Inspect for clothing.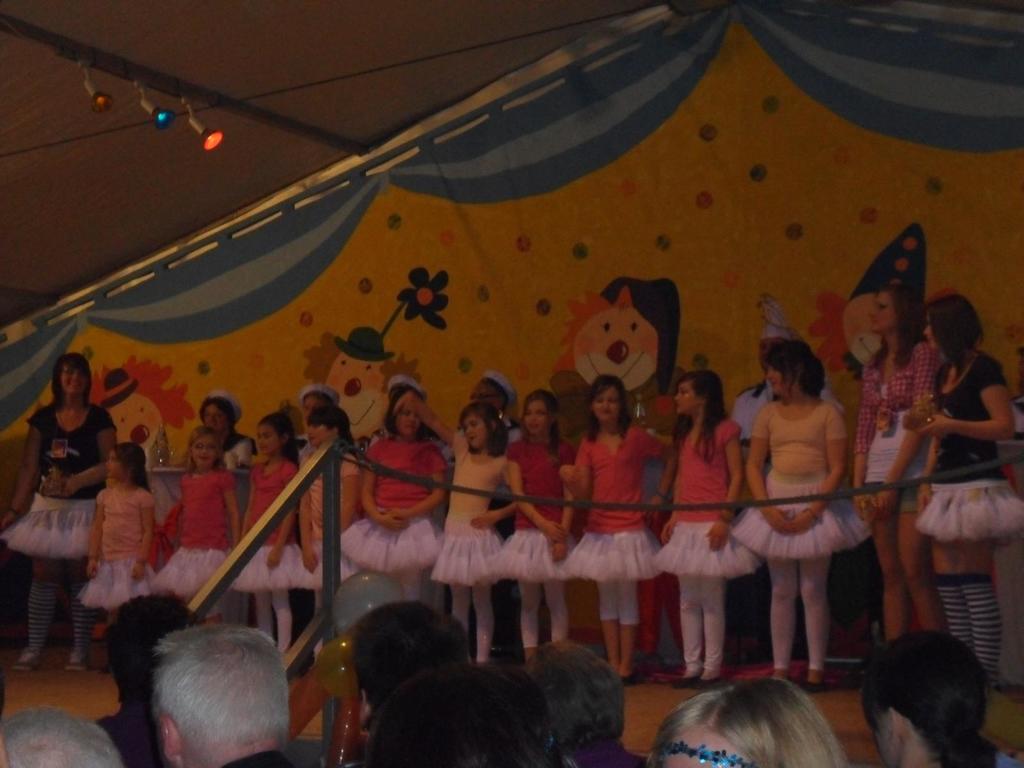
Inspection: 565, 423, 673, 579.
